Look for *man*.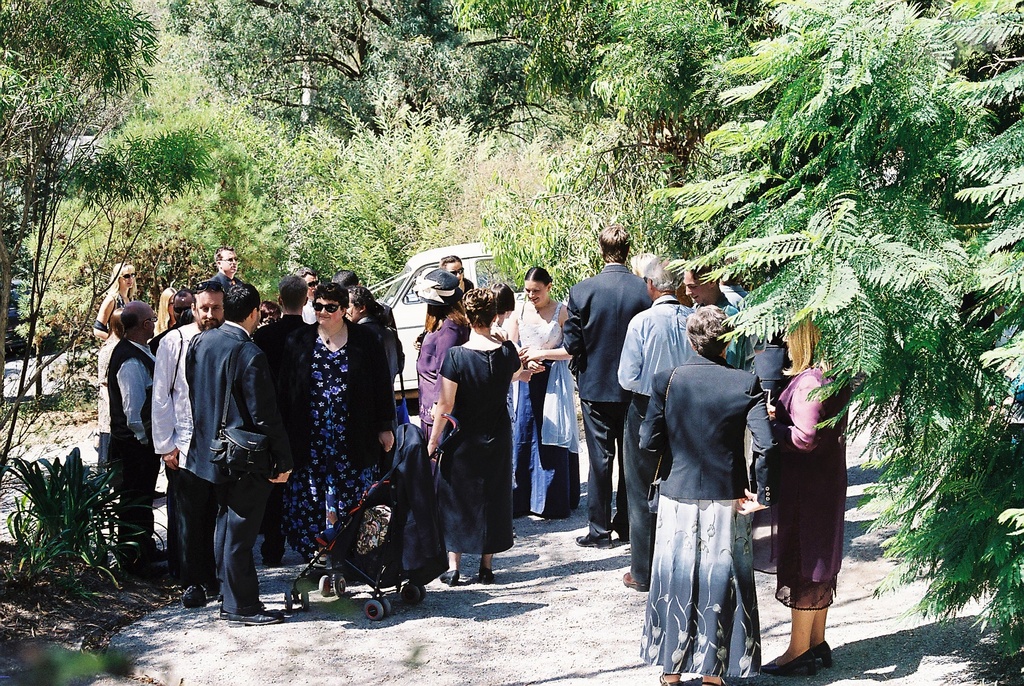
Found: x1=182 y1=282 x2=285 y2=629.
